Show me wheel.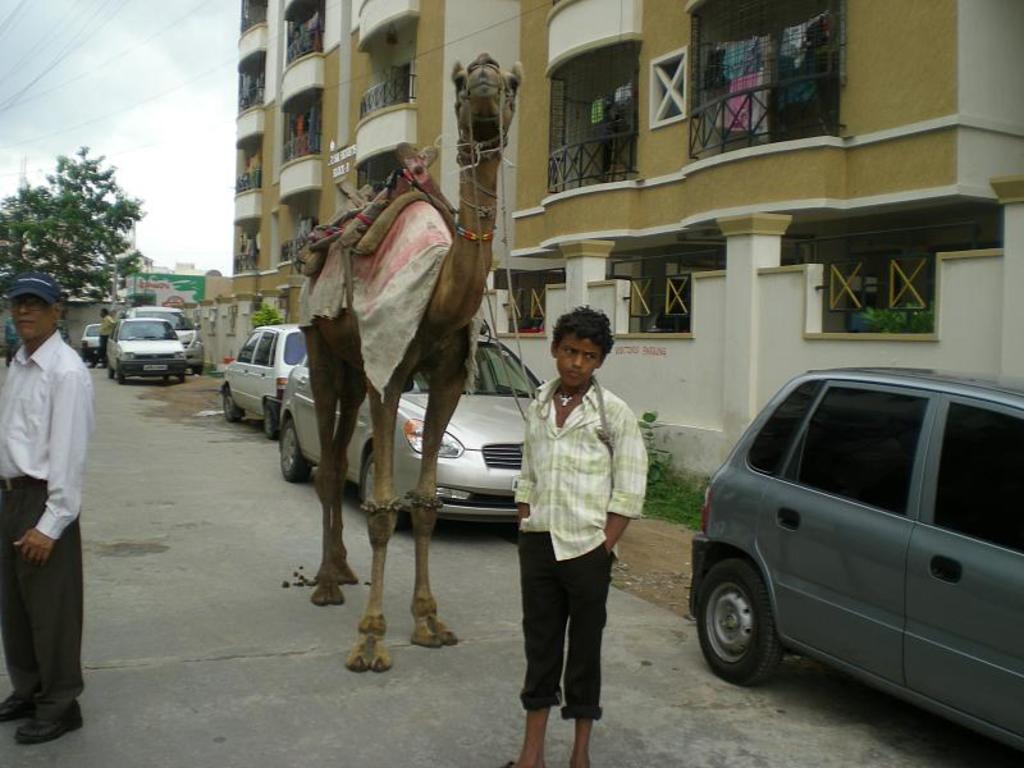
wheel is here: 163,370,173,381.
